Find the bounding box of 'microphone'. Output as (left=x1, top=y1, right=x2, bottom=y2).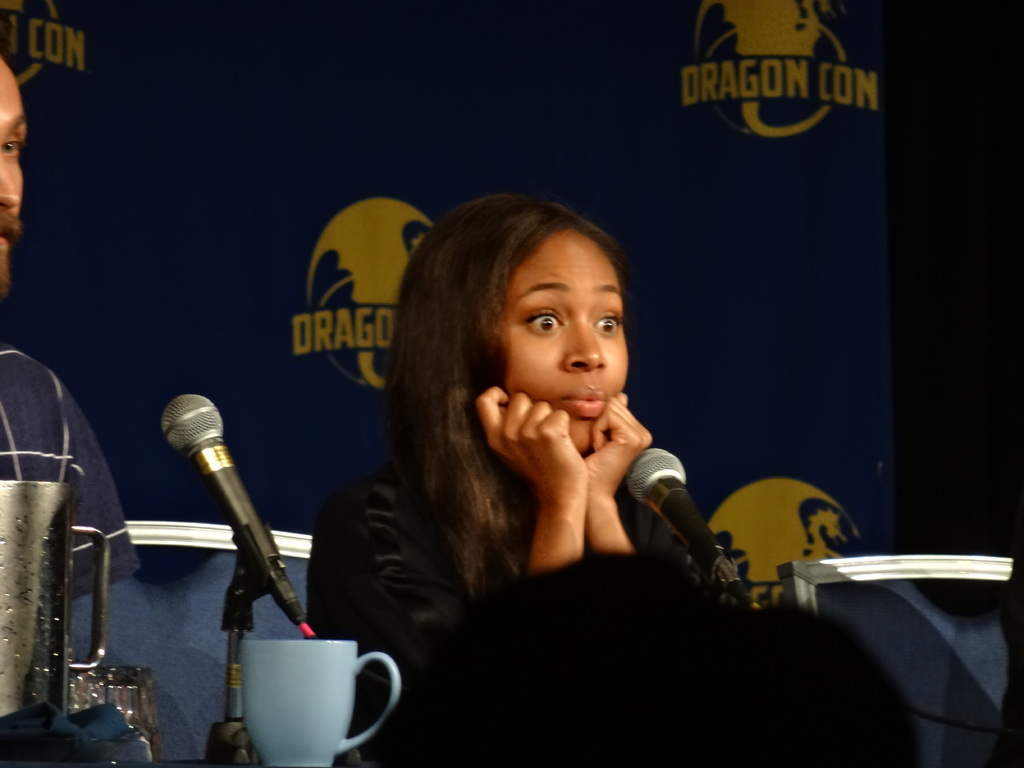
(left=618, top=447, right=755, bottom=610).
